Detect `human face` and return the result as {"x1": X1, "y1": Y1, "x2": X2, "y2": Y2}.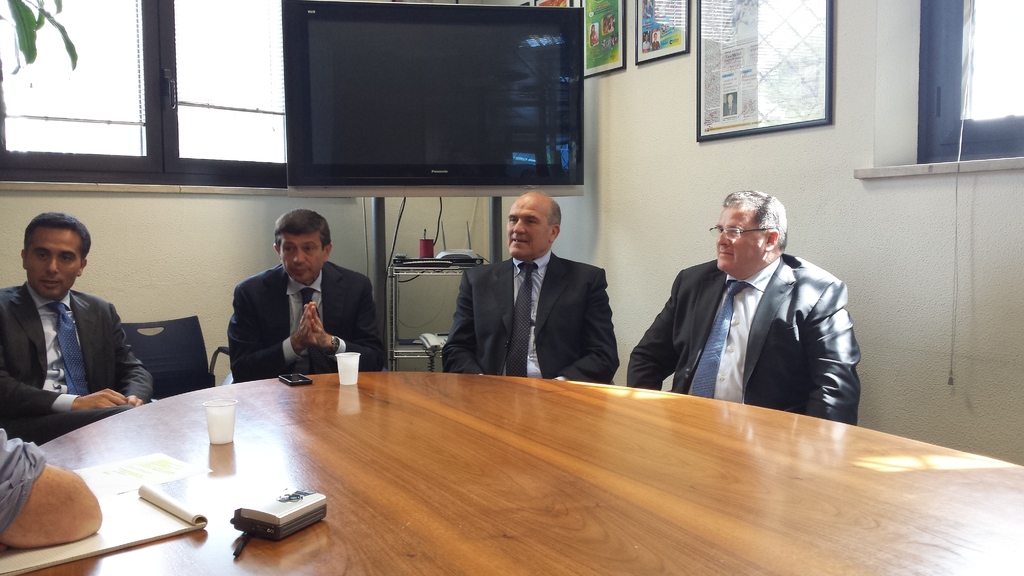
{"x1": 279, "y1": 232, "x2": 323, "y2": 281}.
